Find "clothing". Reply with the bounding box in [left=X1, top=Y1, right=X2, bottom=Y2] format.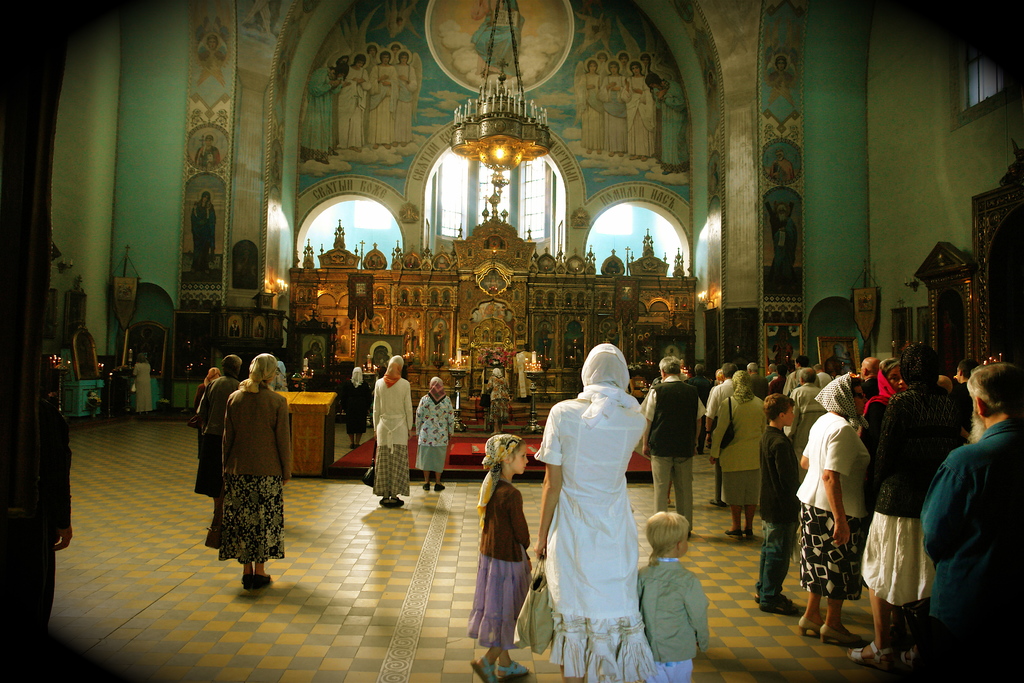
[left=639, top=550, right=712, bottom=682].
